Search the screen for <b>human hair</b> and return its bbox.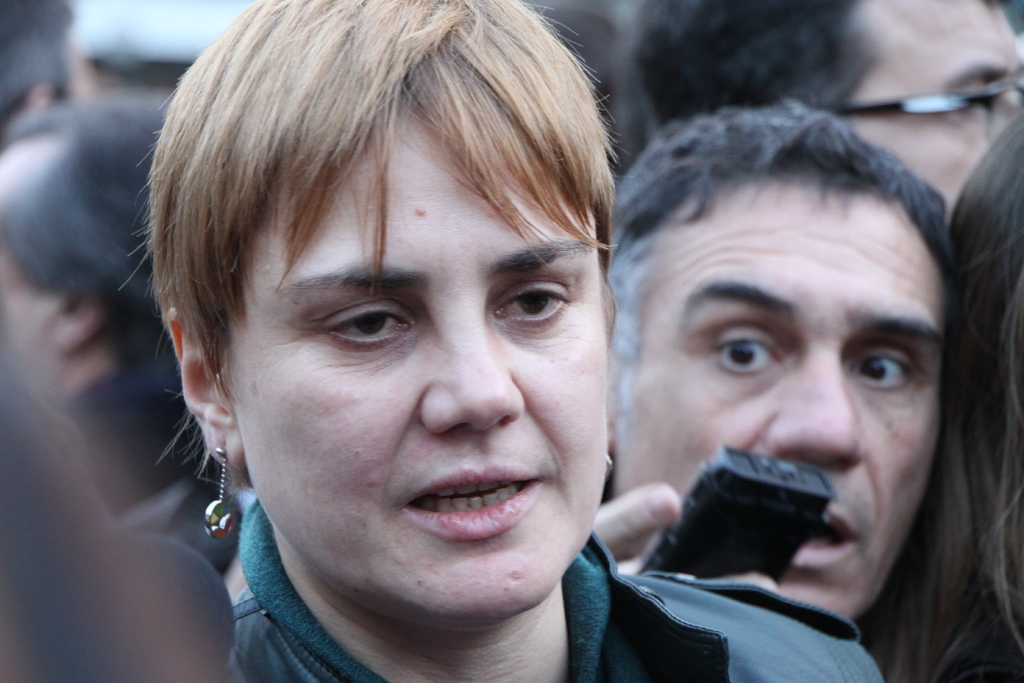
Found: x1=0 y1=84 x2=182 y2=363.
